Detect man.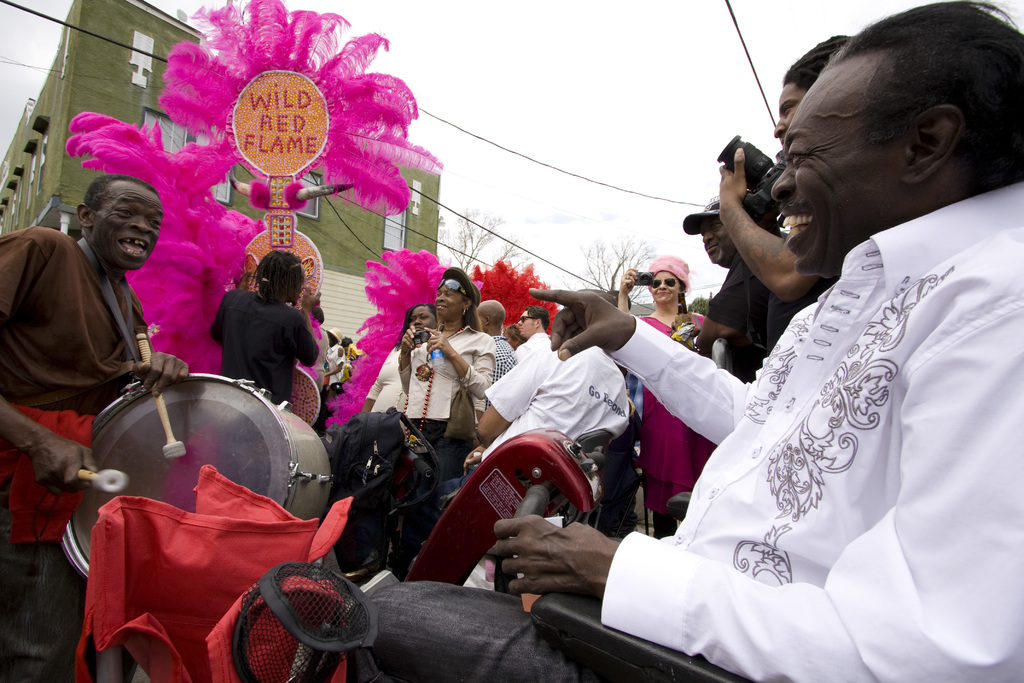
Detected at bbox(719, 32, 856, 354).
